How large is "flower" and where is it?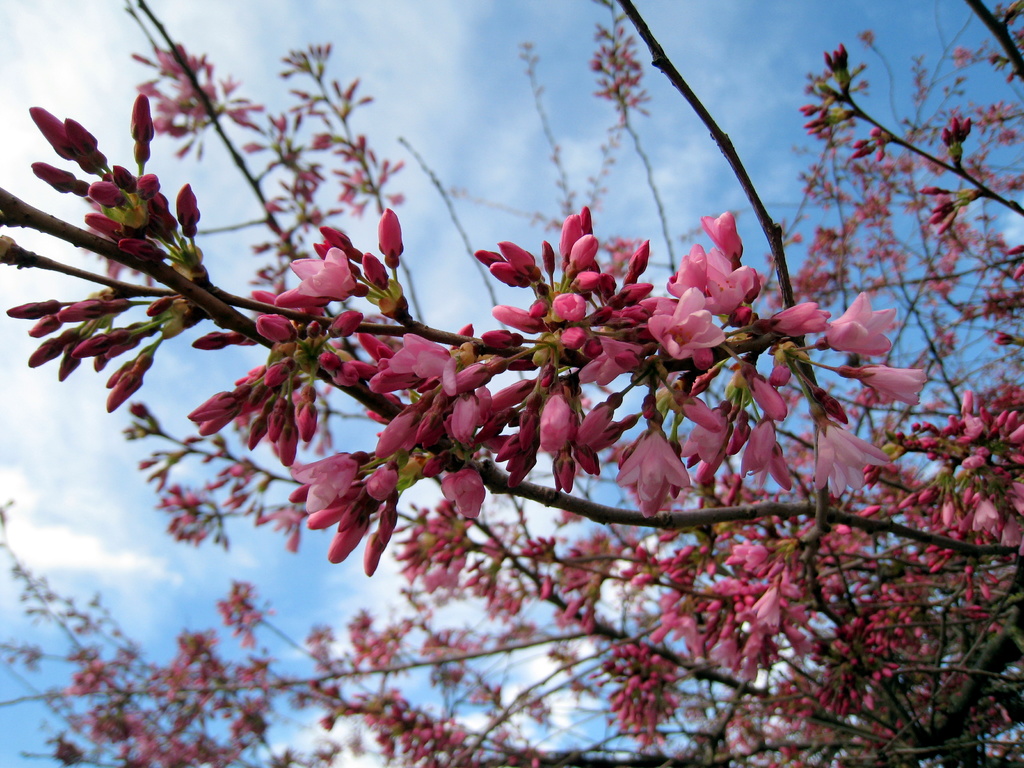
Bounding box: bbox(801, 293, 915, 369).
